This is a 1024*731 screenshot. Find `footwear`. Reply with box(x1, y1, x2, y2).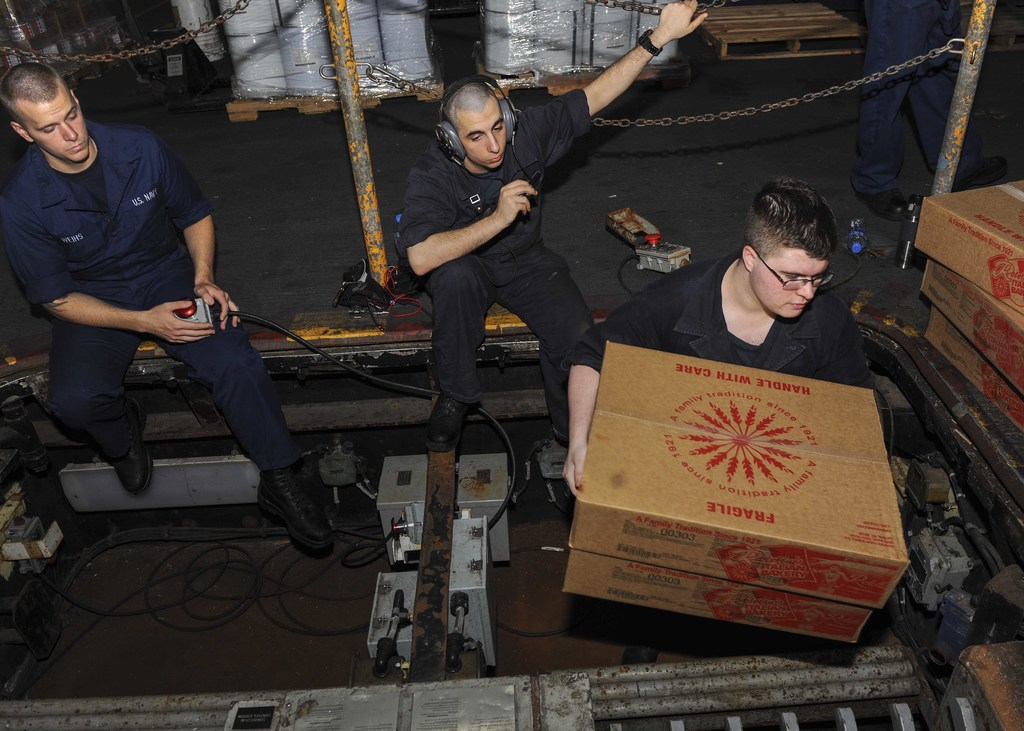
box(623, 622, 660, 666).
